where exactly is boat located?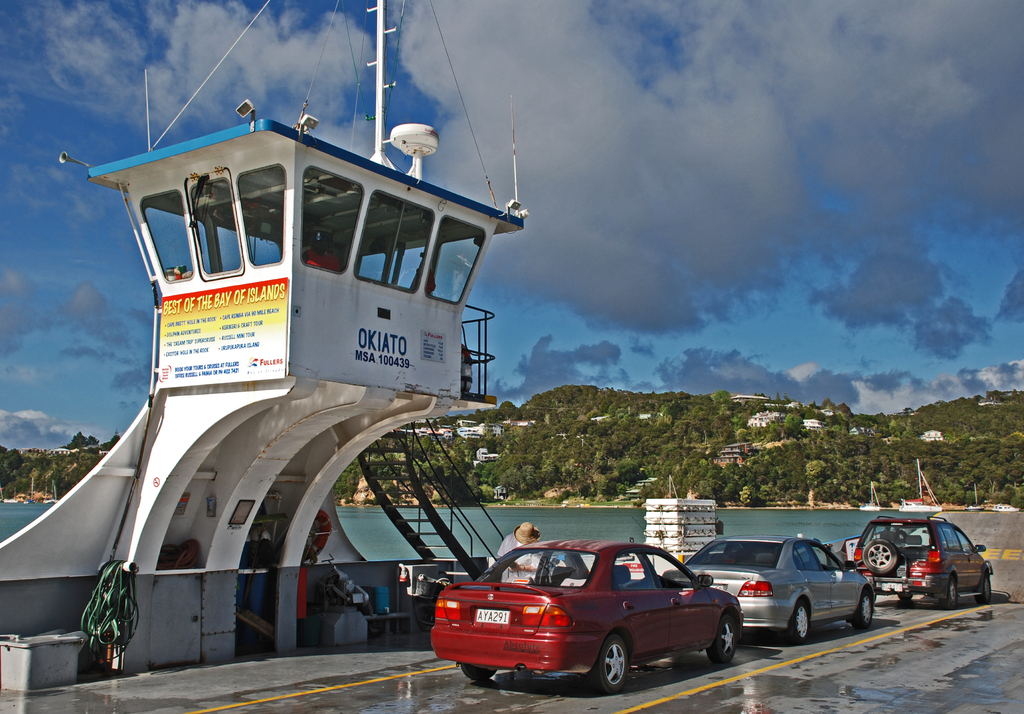
Its bounding box is 44:484:60:505.
